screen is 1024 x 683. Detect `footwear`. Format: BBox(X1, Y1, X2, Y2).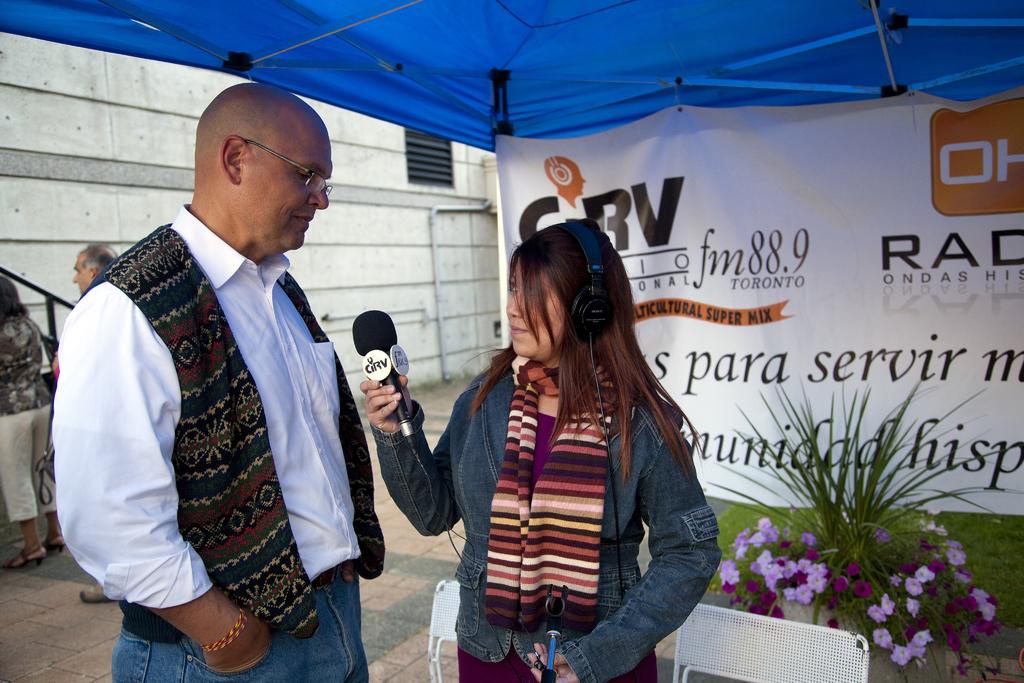
BBox(1, 548, 44, 567).
